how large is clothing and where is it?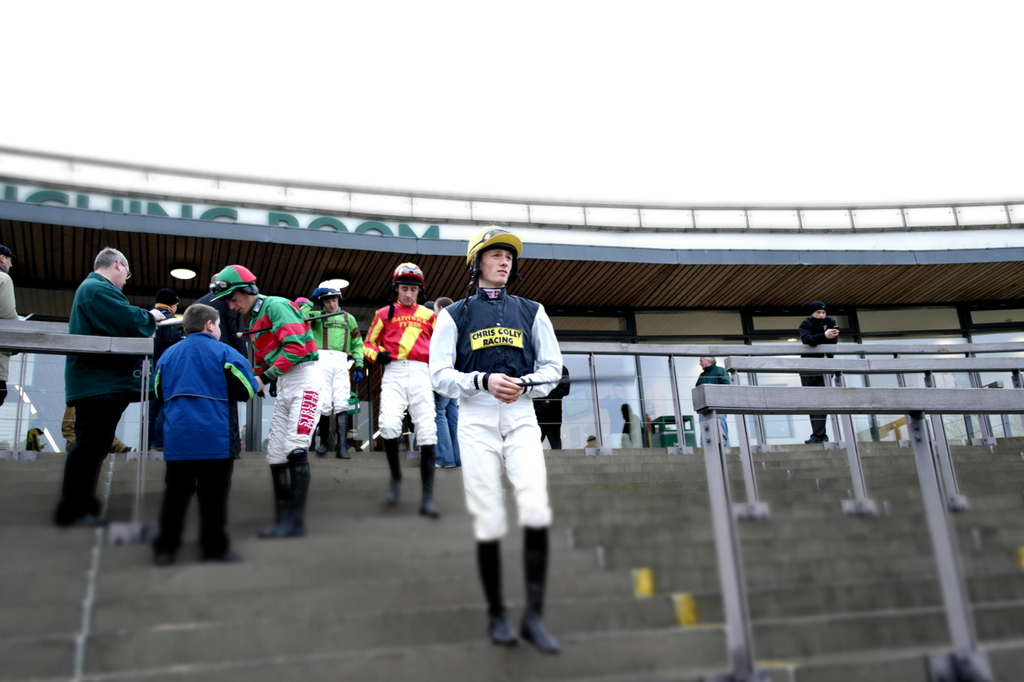
Bounding box: 56 269 159 525.
